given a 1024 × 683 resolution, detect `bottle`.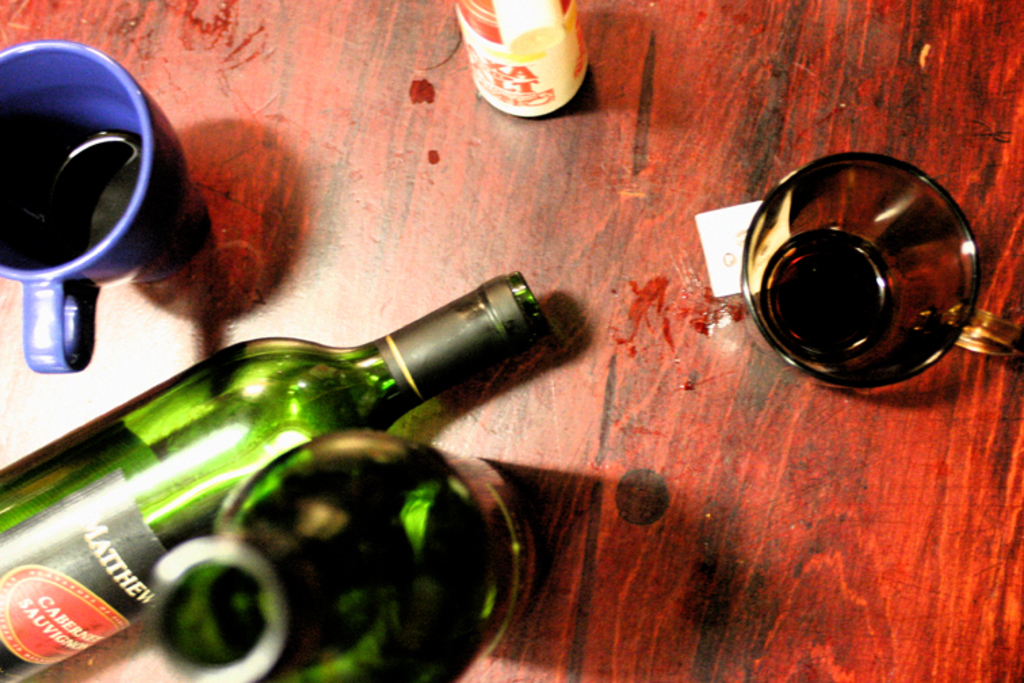
455 0 588 119.
